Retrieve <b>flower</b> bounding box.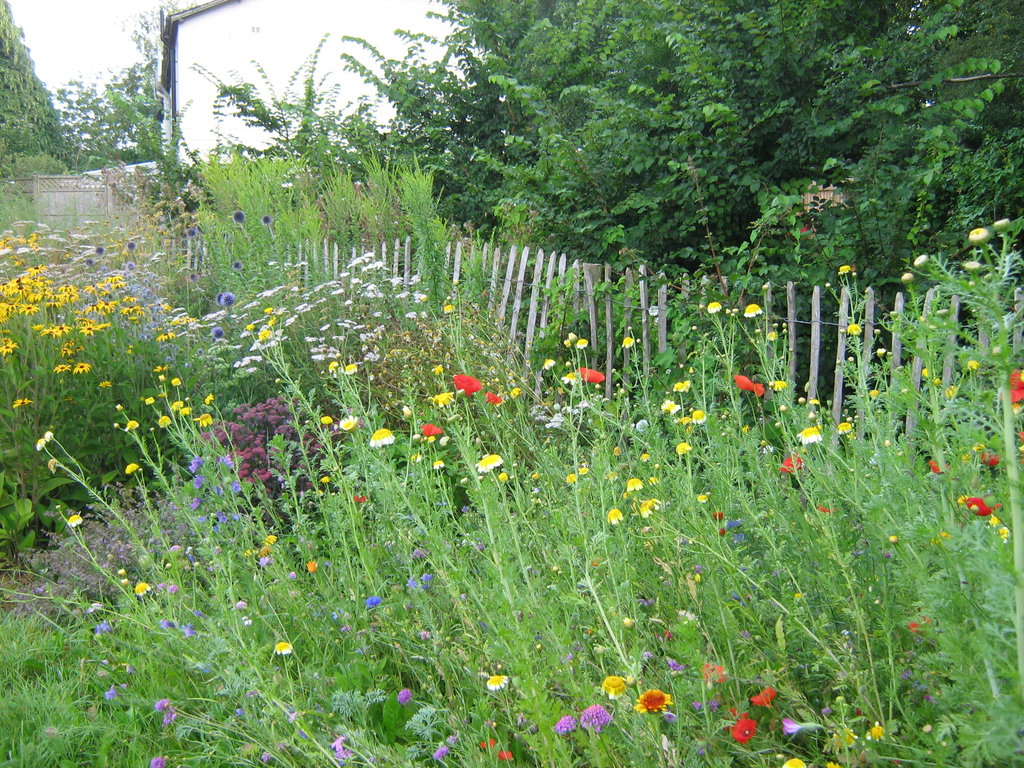
Bounding box: Rect(708, 300, 730, 311).
